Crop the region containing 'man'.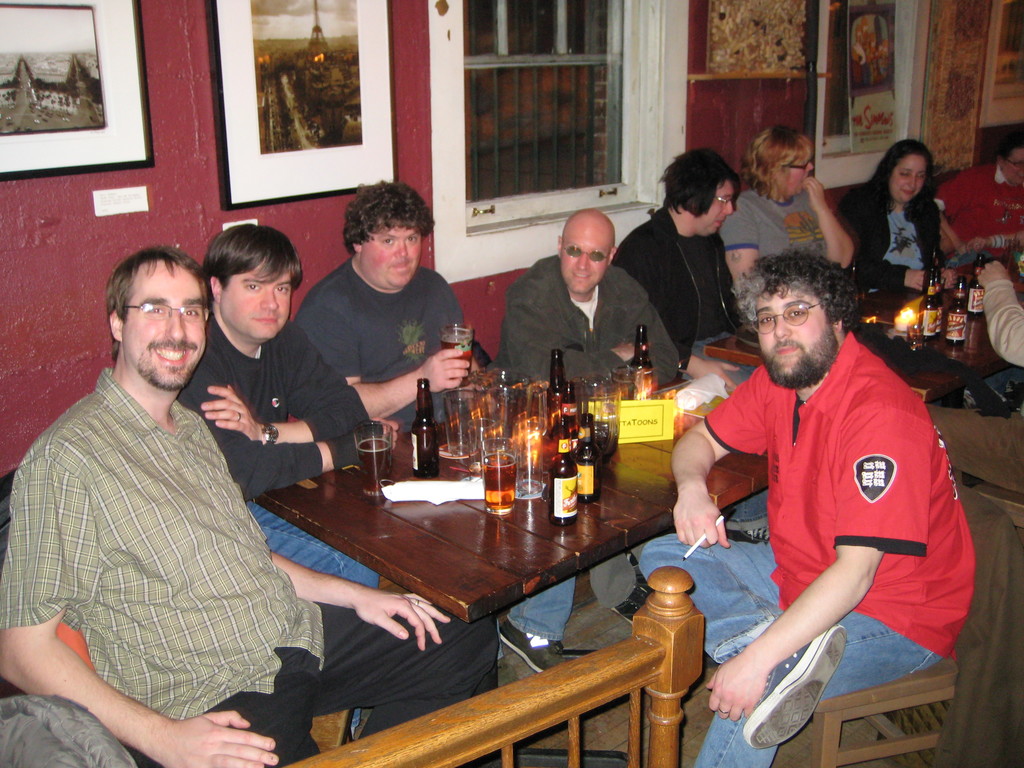
Crop region: bbox(175, 223, 404, 503).
